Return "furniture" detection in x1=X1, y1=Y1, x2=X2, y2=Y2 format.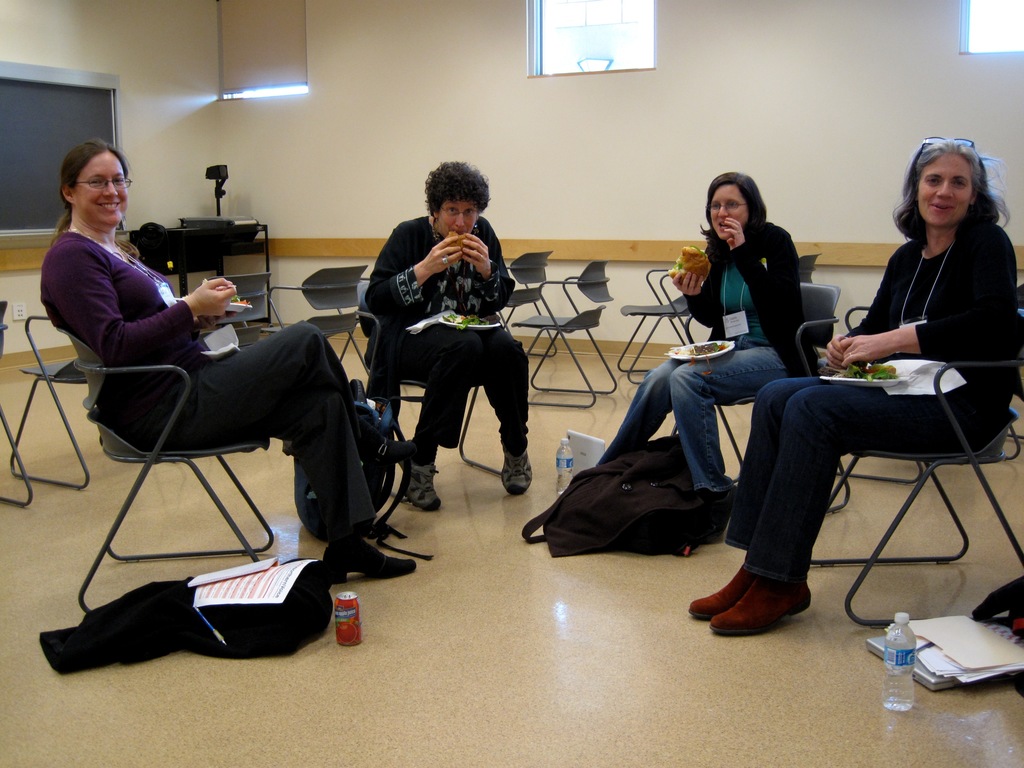
x1=0, y1=300, x2=34, y2=508.
